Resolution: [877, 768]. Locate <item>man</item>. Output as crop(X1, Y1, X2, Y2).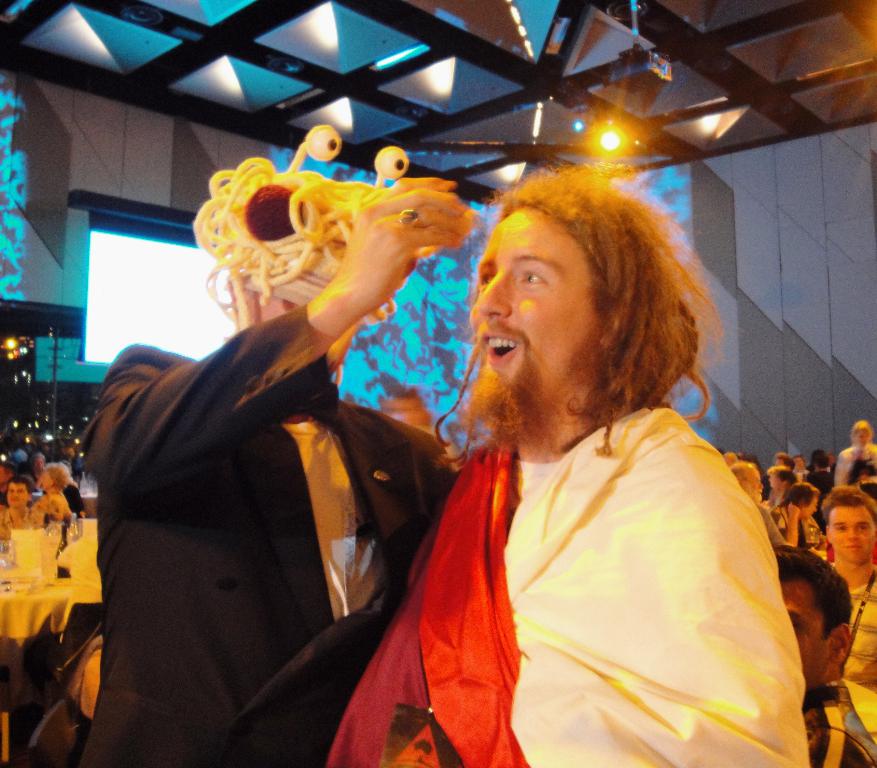
crop(834, 417, 876, 485).
